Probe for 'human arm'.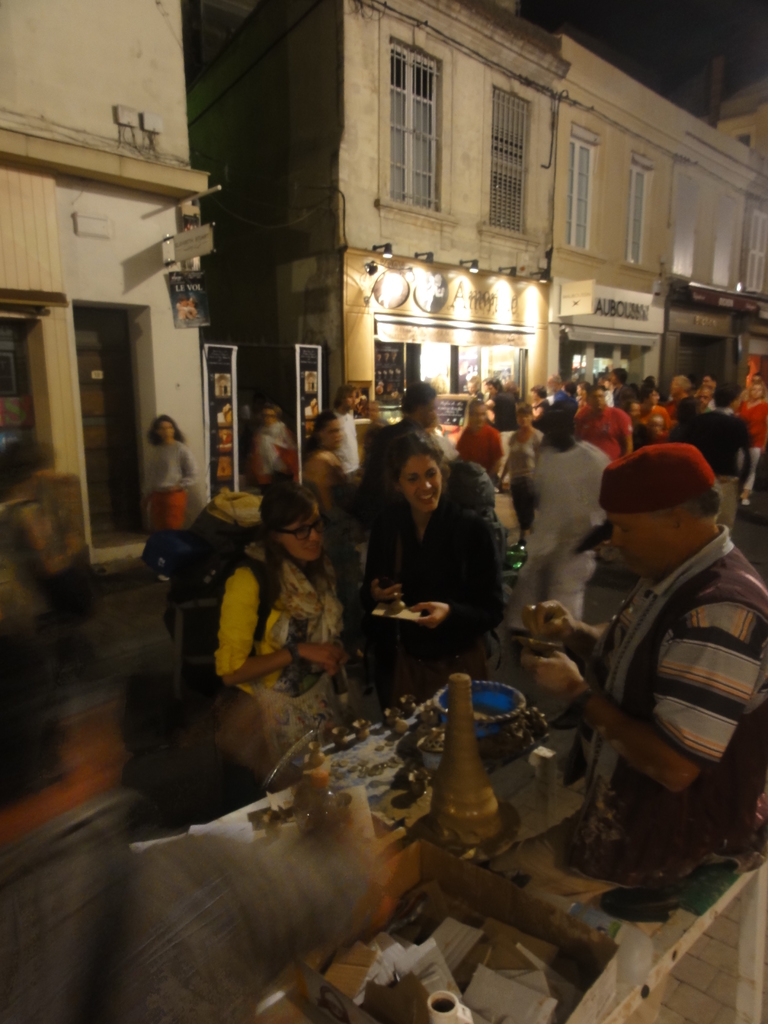
Probe result: x1=536, y1=602, x2=754, y2=798.
